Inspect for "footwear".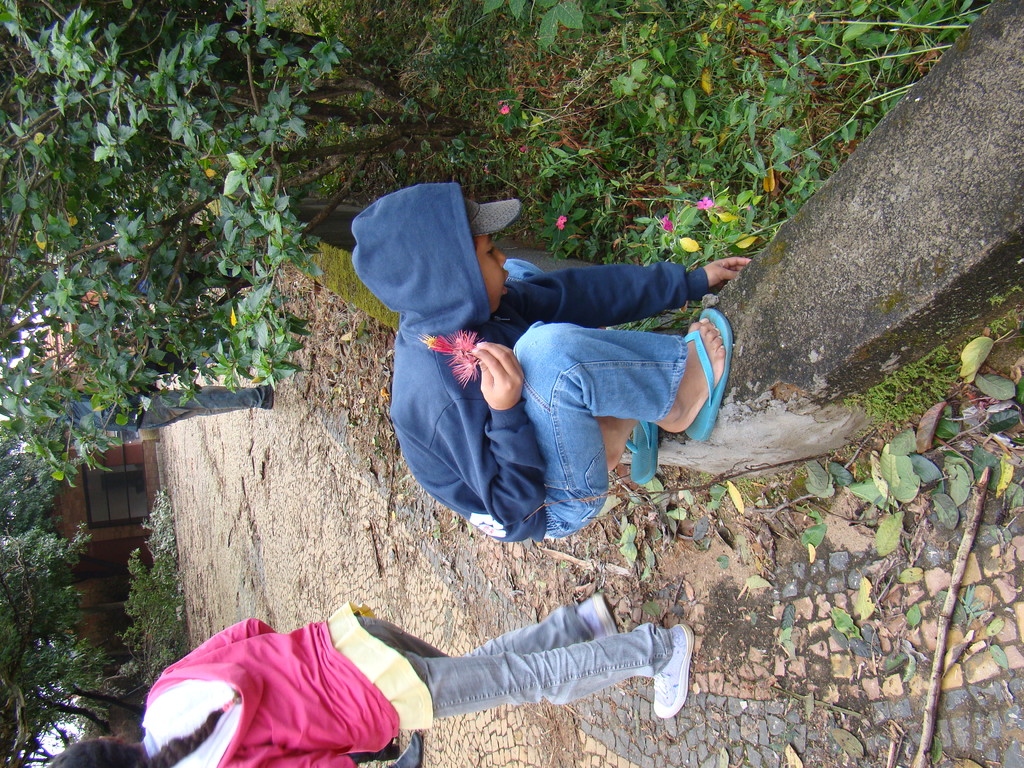
Inspection: 625 417 660 486.
